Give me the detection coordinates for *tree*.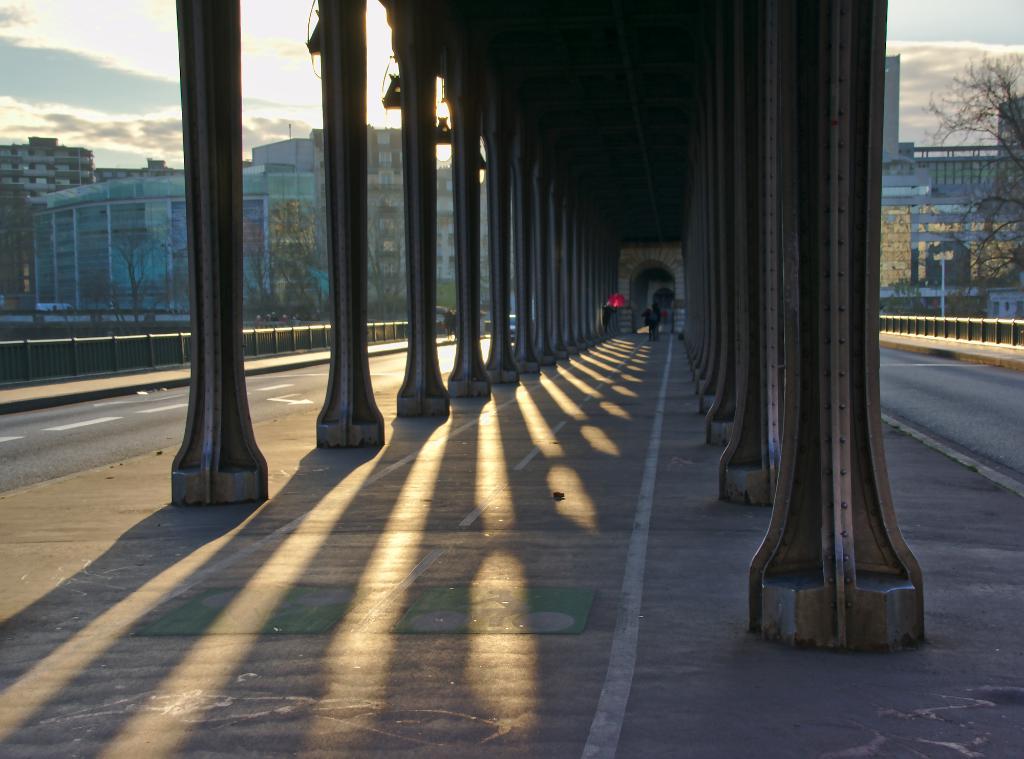
bbox(242, 184, 347, 337).
